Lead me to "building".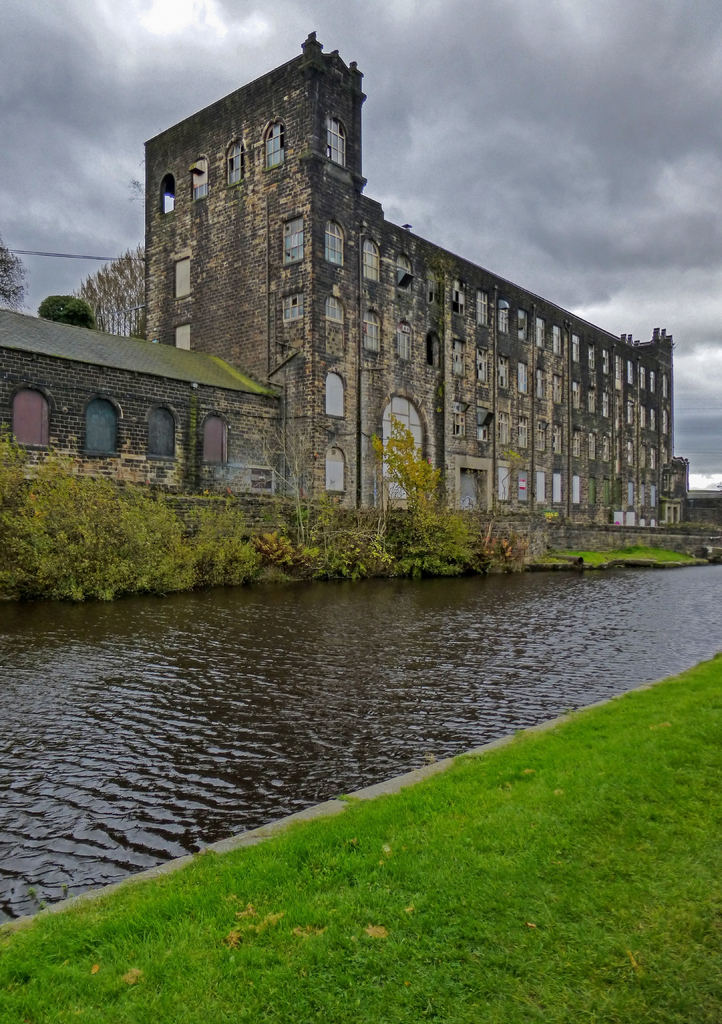
Lead to [62,64,653,568].
